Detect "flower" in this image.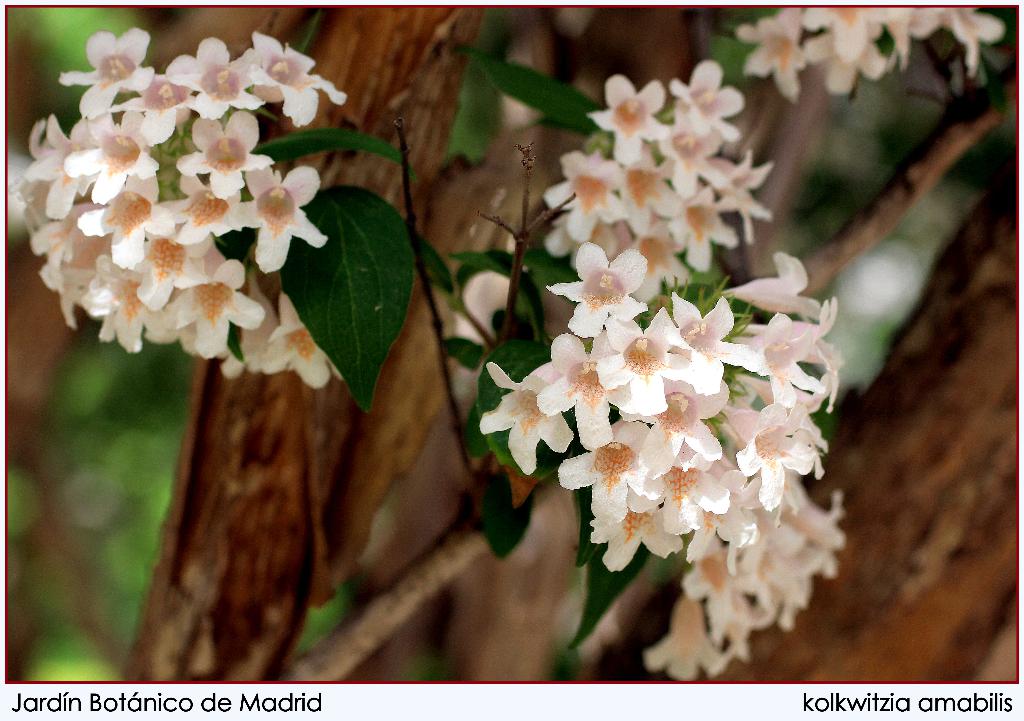
Detection: rect(530, 330, 644, 451).
